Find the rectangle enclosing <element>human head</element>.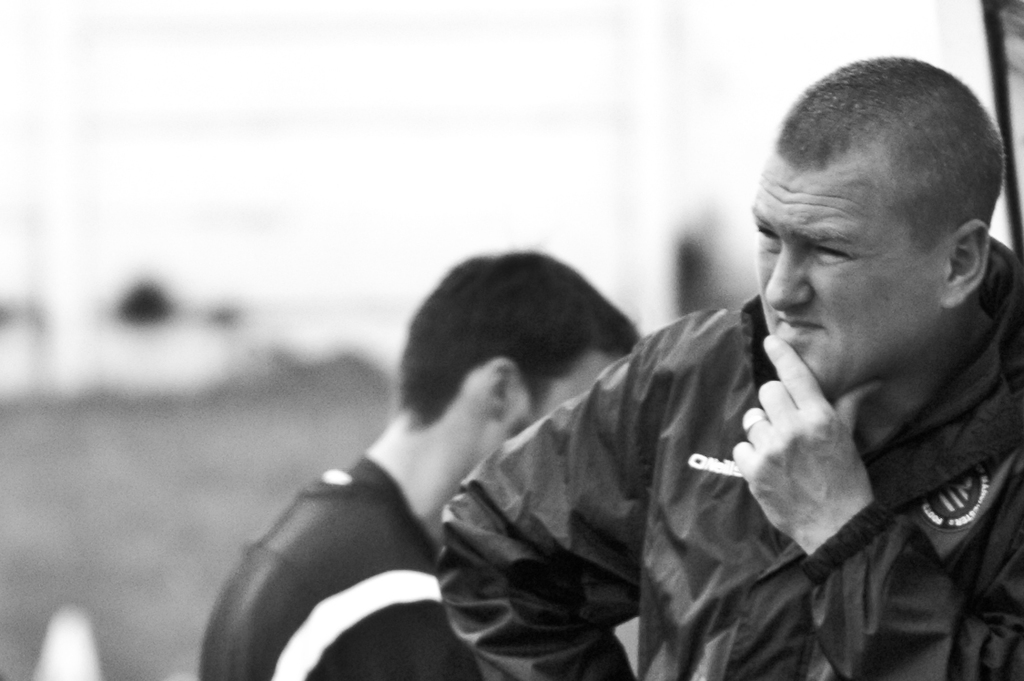
(756, 53, 999, 393).
